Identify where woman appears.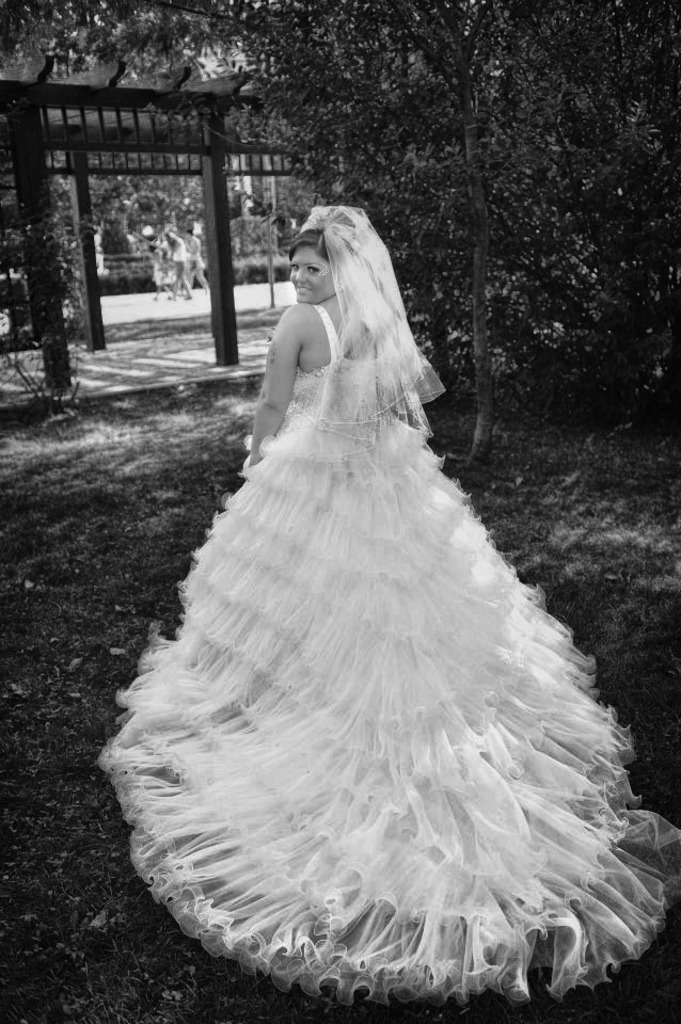
Appears at [x1=94, y1=182, x2=636, y2=1006].
